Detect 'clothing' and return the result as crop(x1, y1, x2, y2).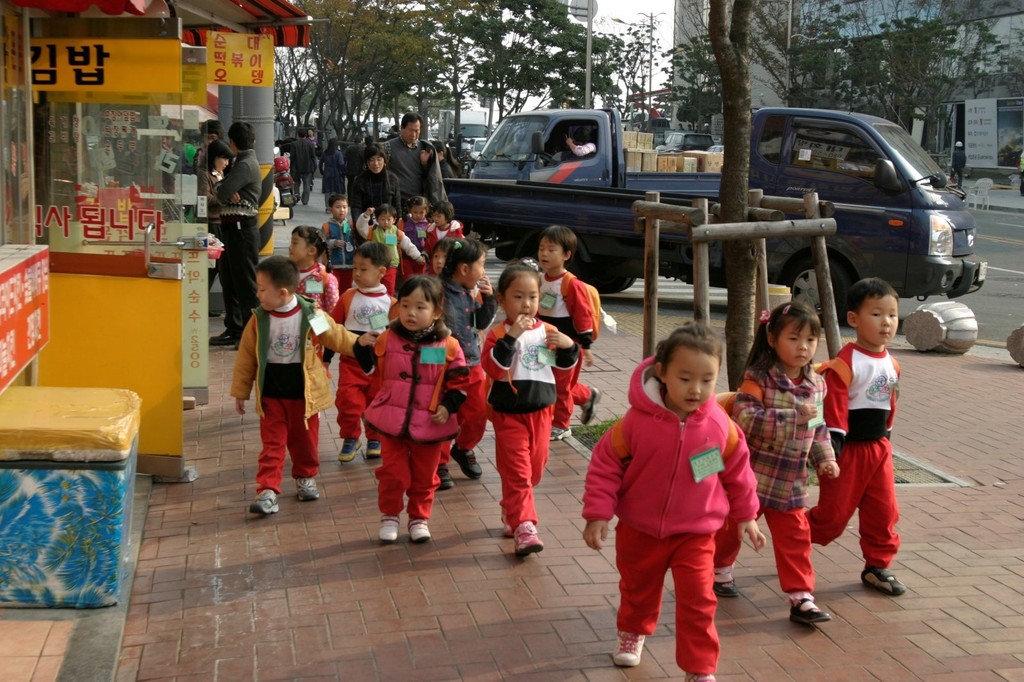
crop(809, 344, 906, 568).
